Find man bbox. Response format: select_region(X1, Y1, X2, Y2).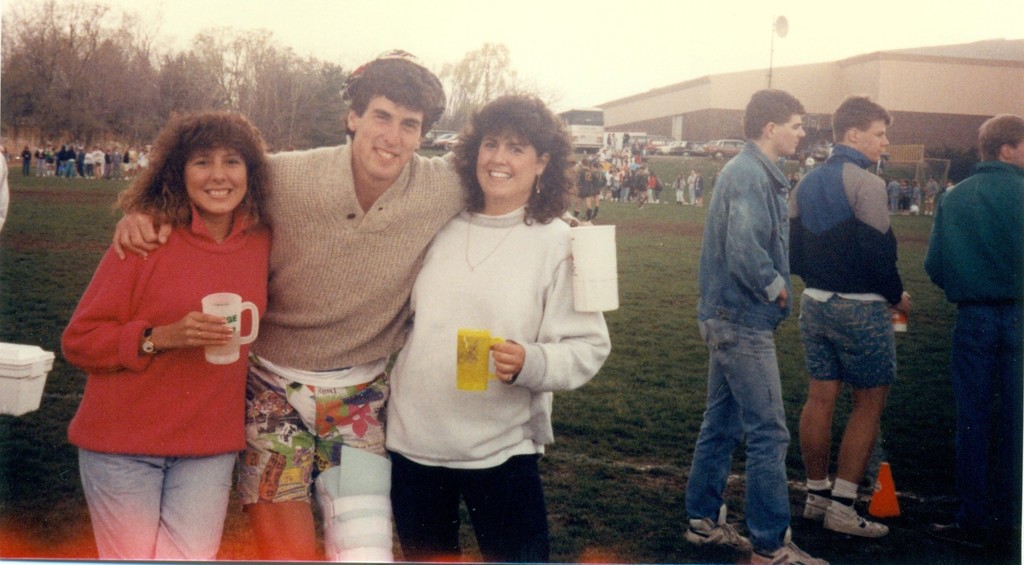
select_region(114, 49, 584, 564).
